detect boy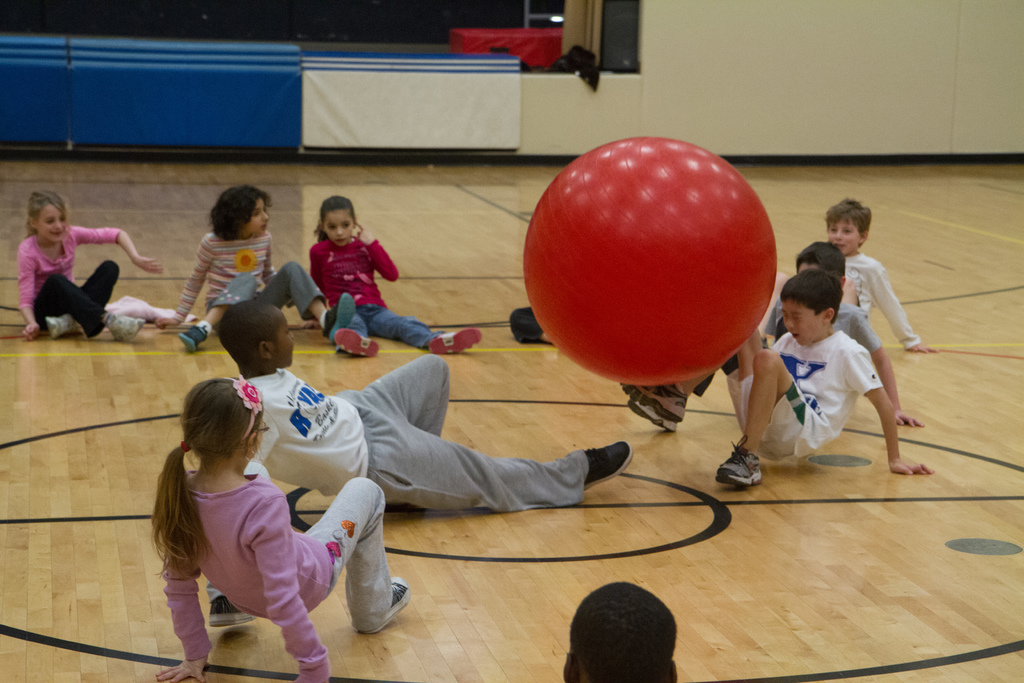
[left=758, top=201, right=939, bottom=356]
